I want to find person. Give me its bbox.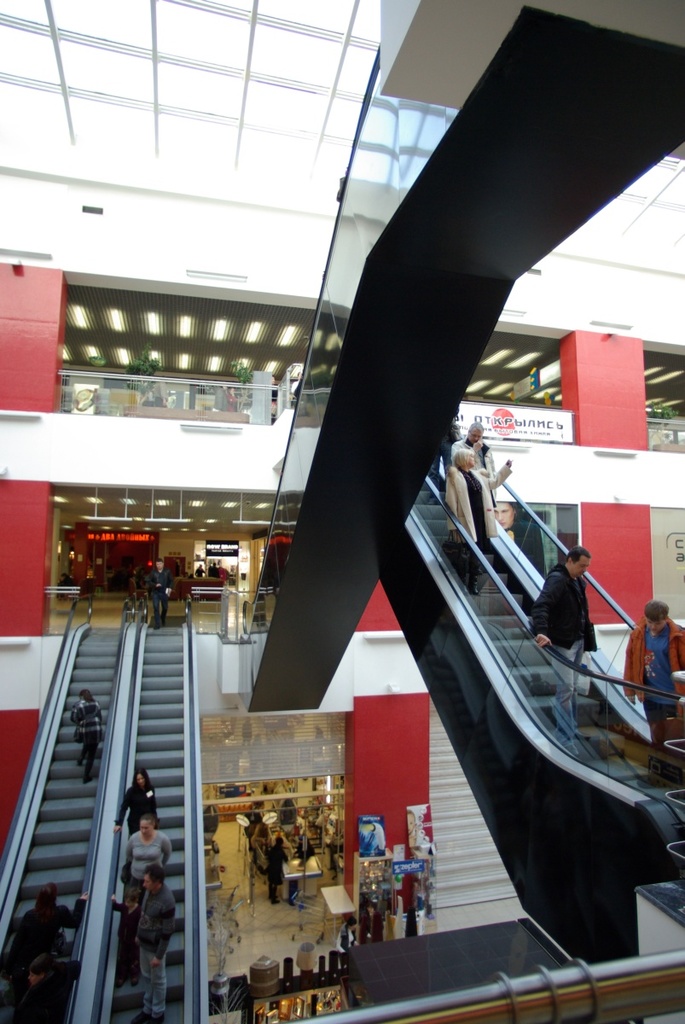
260 836 294 902.
